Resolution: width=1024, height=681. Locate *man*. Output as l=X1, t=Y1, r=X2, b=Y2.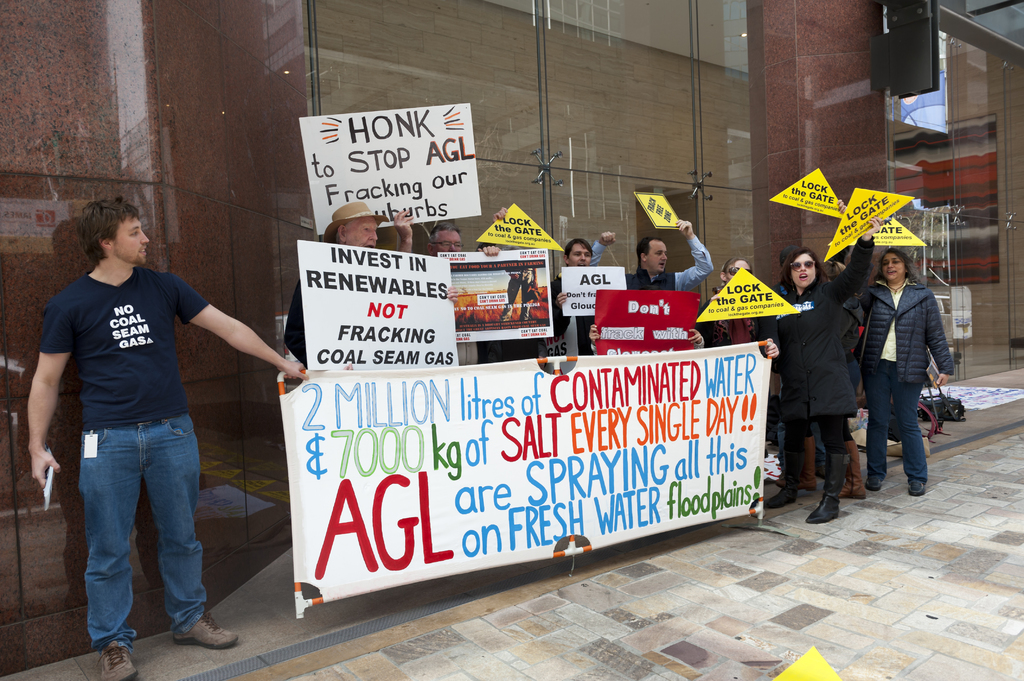
l=590, t=218, r=715, b=291.
